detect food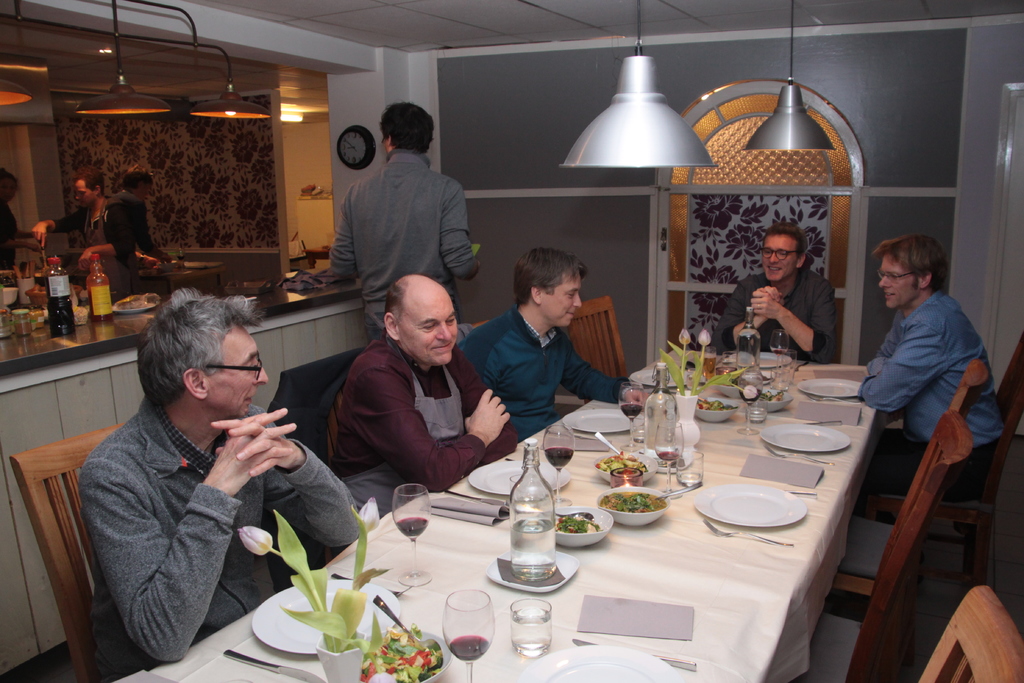
Rect(360, 621, 443, 682)
